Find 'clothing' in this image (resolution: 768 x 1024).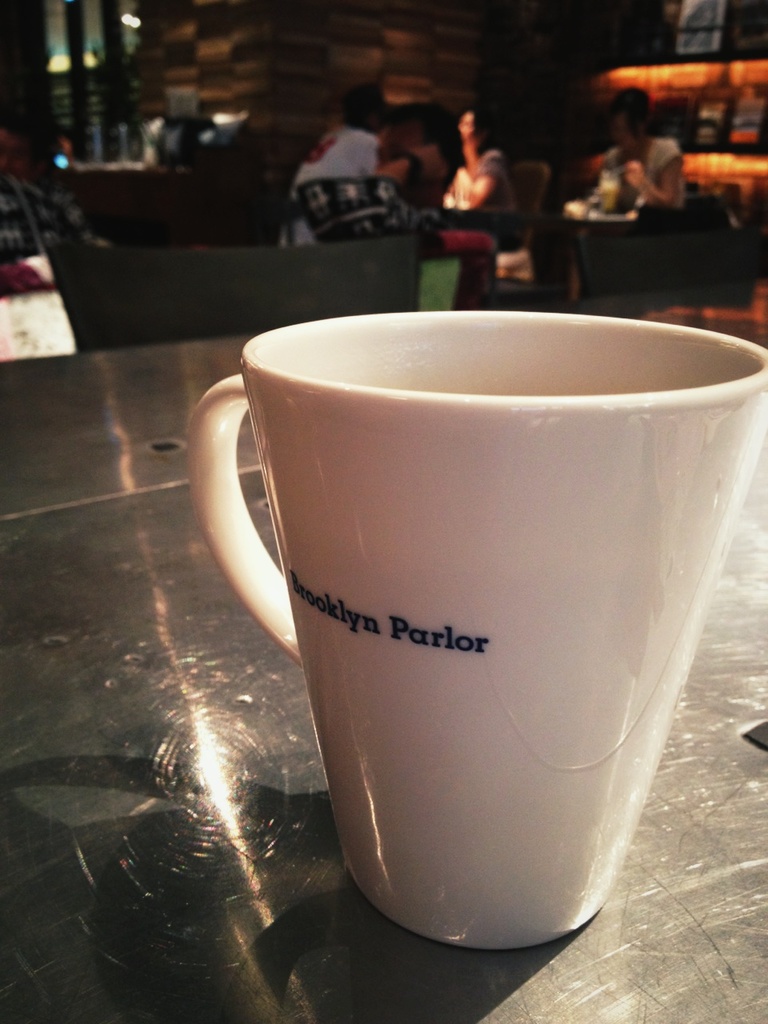
x1=286, y1=118, x2=378, y2=242.
